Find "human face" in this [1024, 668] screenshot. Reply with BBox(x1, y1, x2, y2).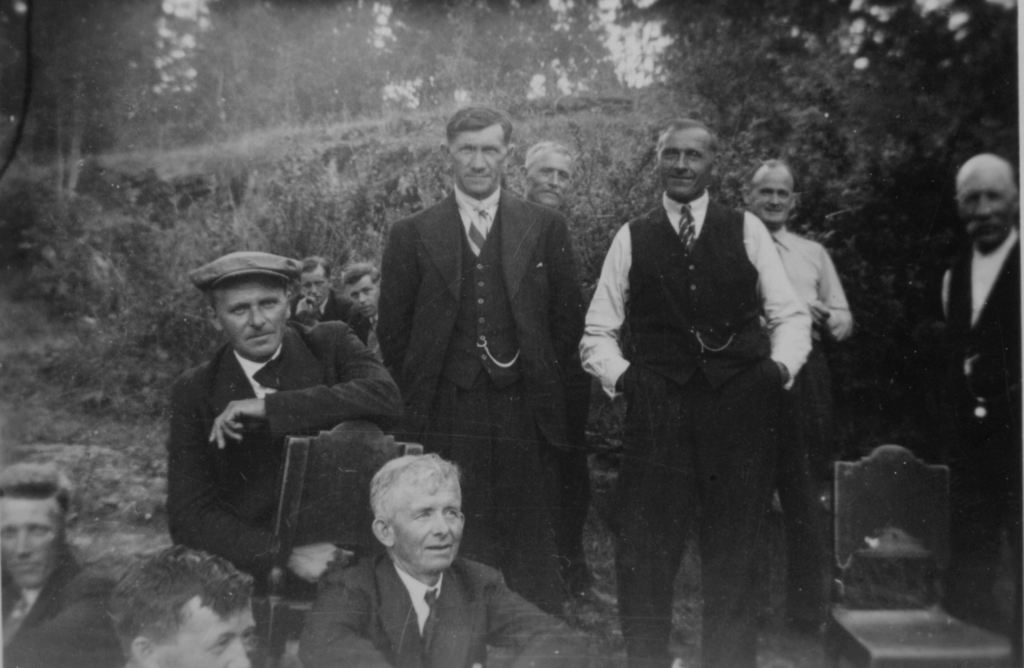
BBox(0, 495, 64, 587).
